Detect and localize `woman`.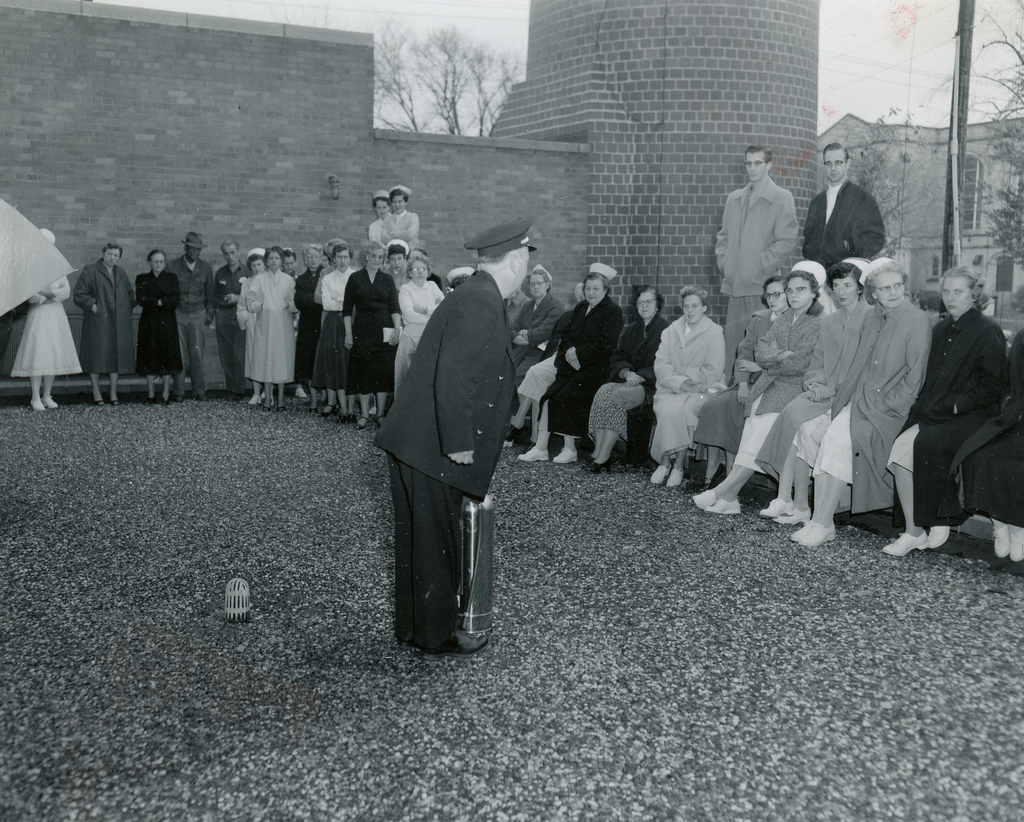
Localized at region(688, 257, 834, 513).
